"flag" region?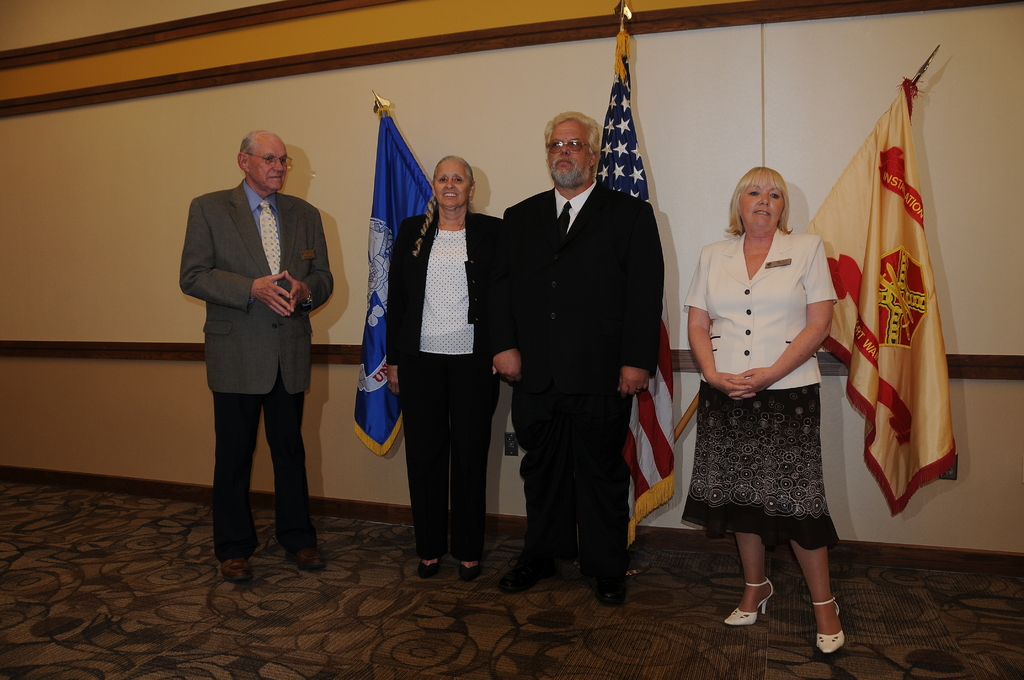
(788, 76, 956, 514)
